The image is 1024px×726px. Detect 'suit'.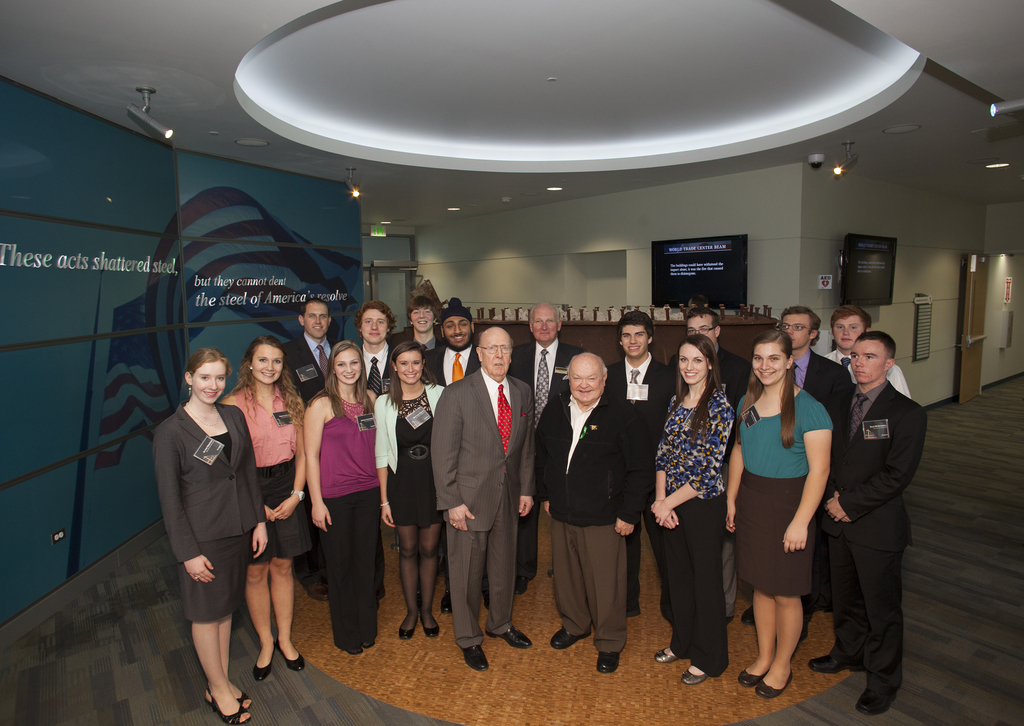
Detection: bbox=[676, 346, 753, 609].
